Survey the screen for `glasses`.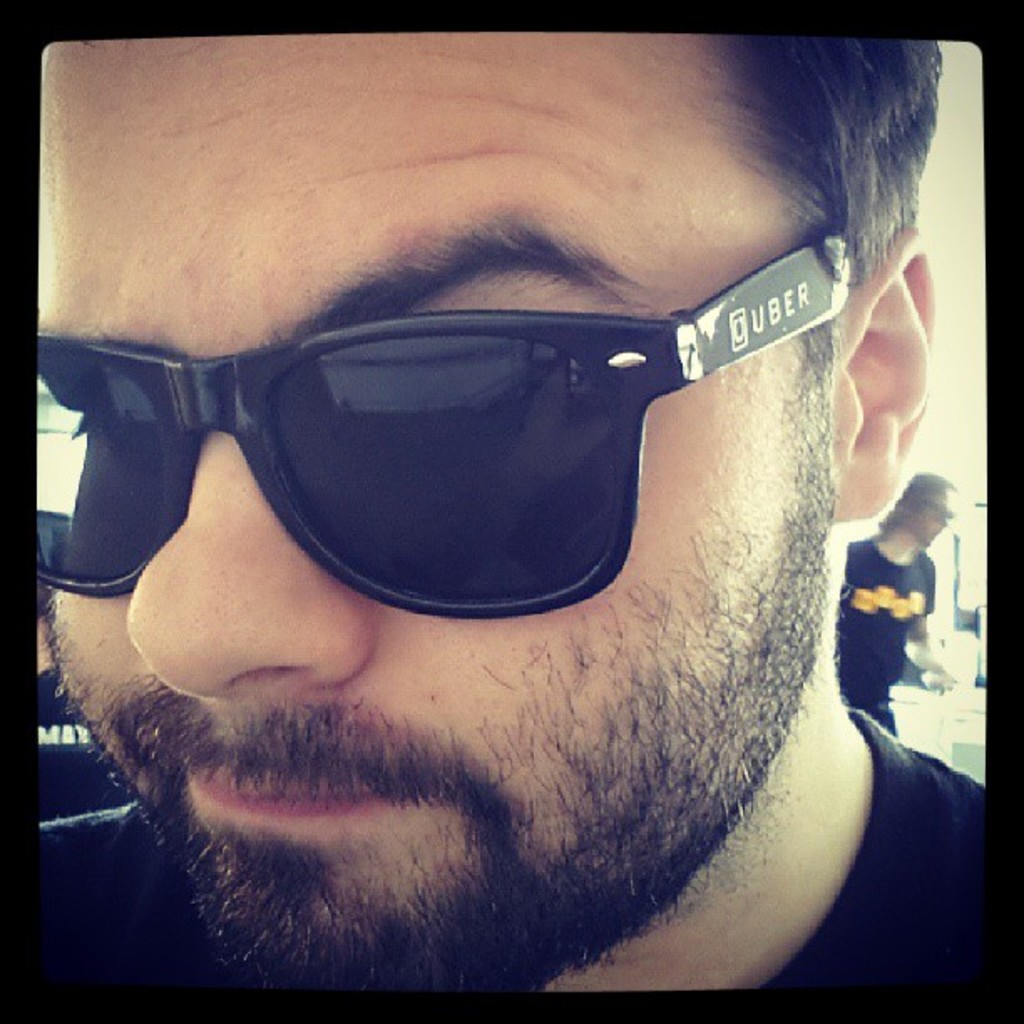
Survey found: l=32, t=226, r=863, b=626.
